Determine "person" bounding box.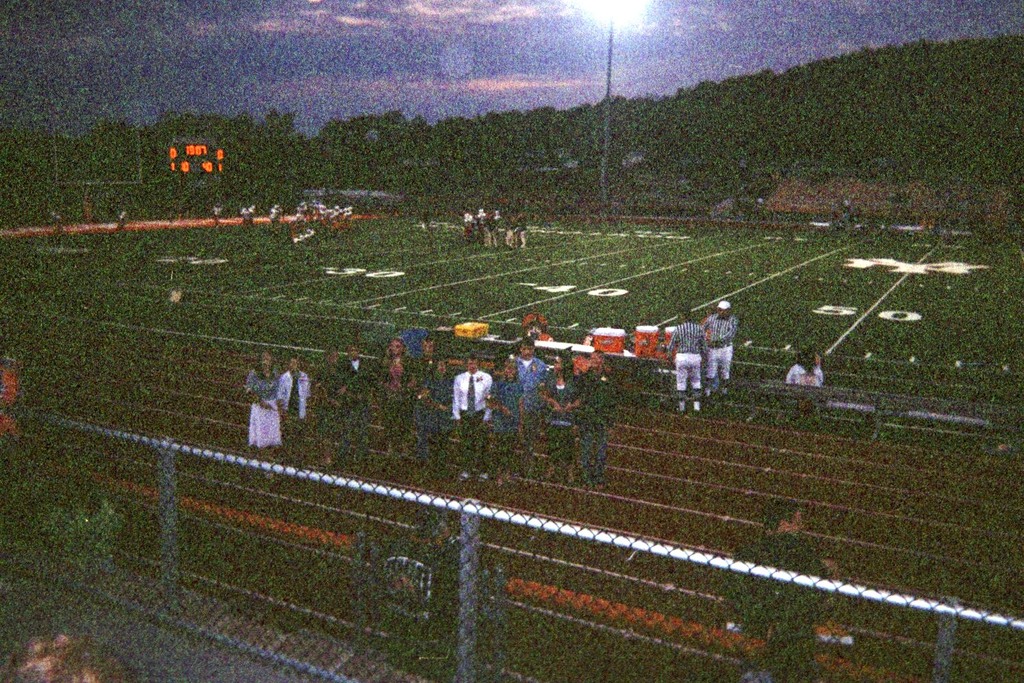
Determined: rect(503, 333, 552, 438).
